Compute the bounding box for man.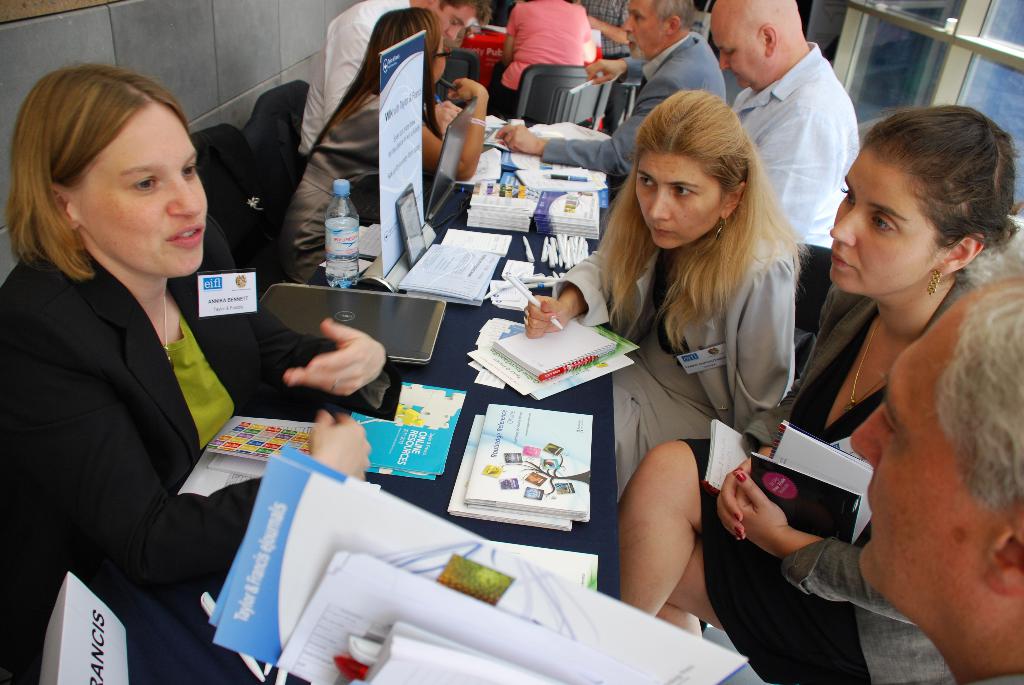
bbox=(500, 0, 725, 174).
